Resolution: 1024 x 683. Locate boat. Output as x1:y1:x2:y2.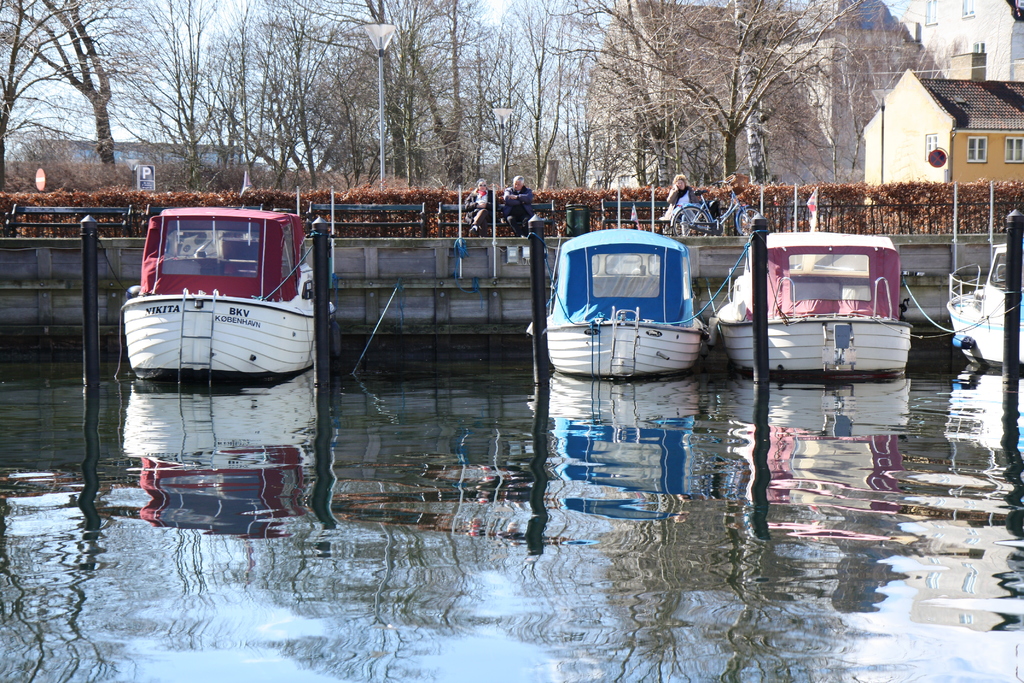
950:245:1023:379.
